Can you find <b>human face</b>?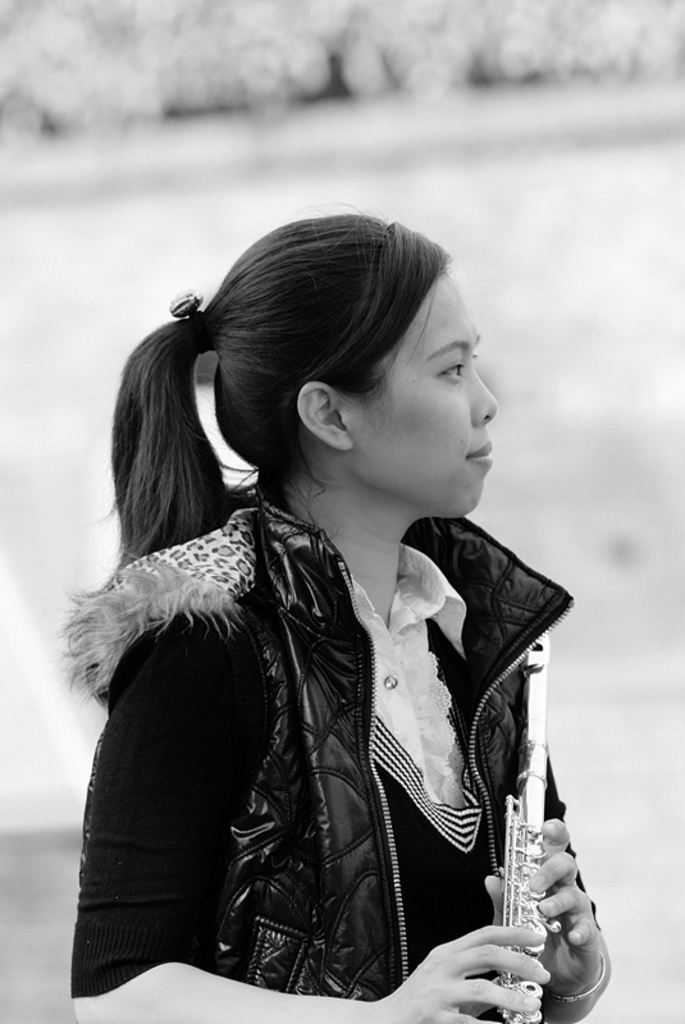
Yes, bounding box: 352:269:499:517.
